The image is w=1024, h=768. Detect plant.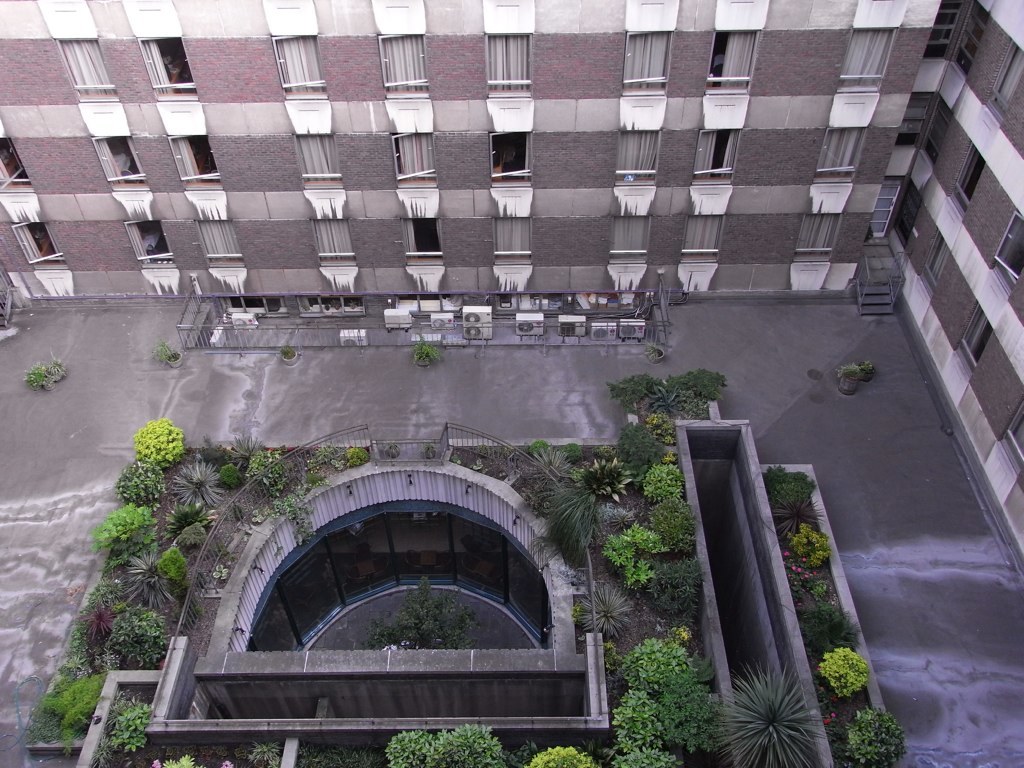
Detection: bbox=(645, 497, 700, 552).
